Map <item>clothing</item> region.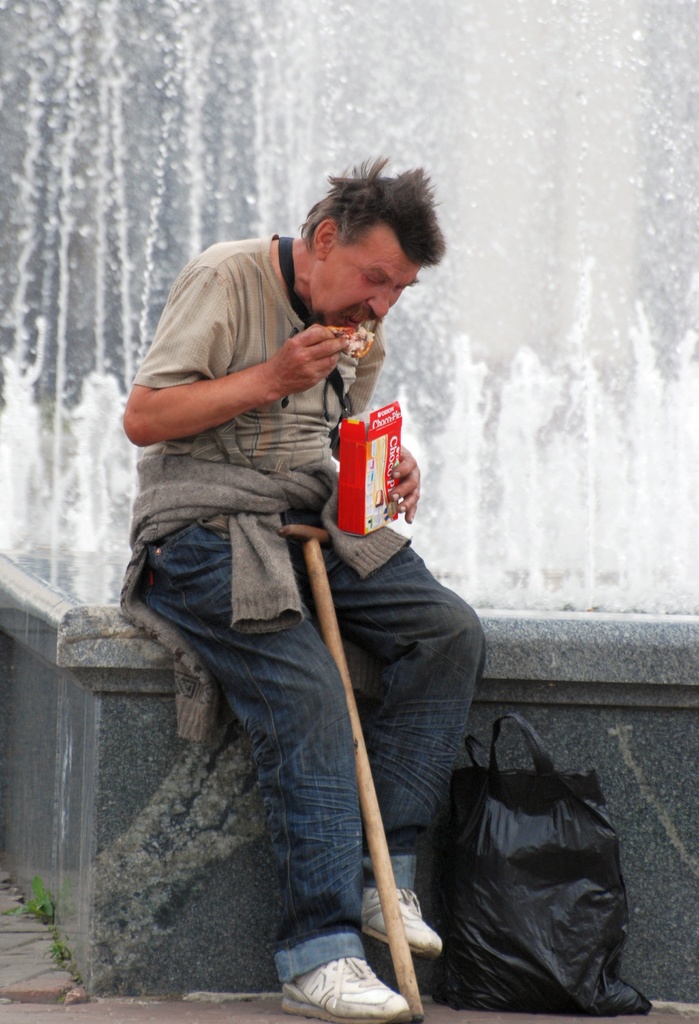
Mapped to box(135, 190, 470, 980).
